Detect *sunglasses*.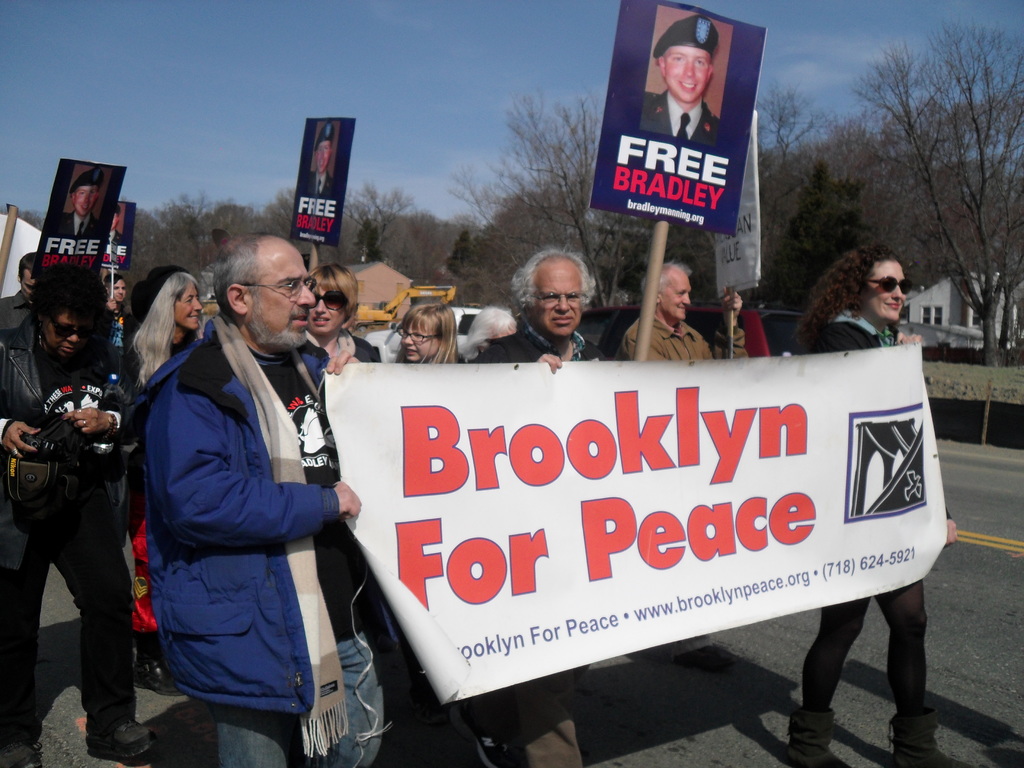
Detected at l=47, t=314, r=90, b=343.
